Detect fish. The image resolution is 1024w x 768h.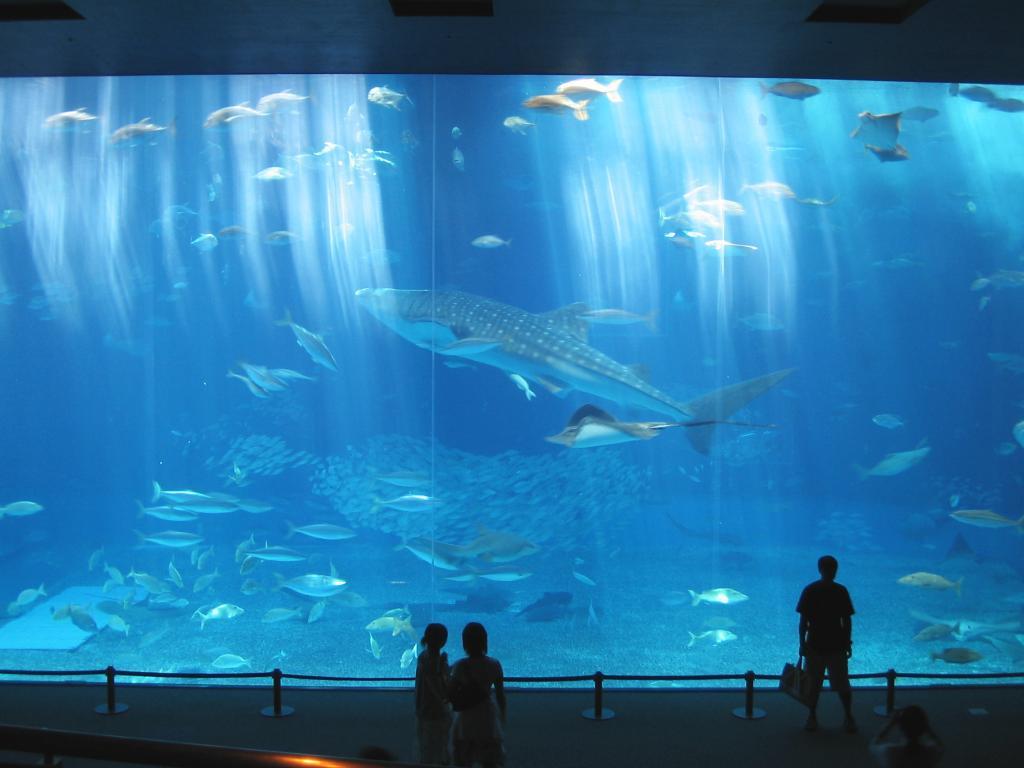
[366,82,408,107].
